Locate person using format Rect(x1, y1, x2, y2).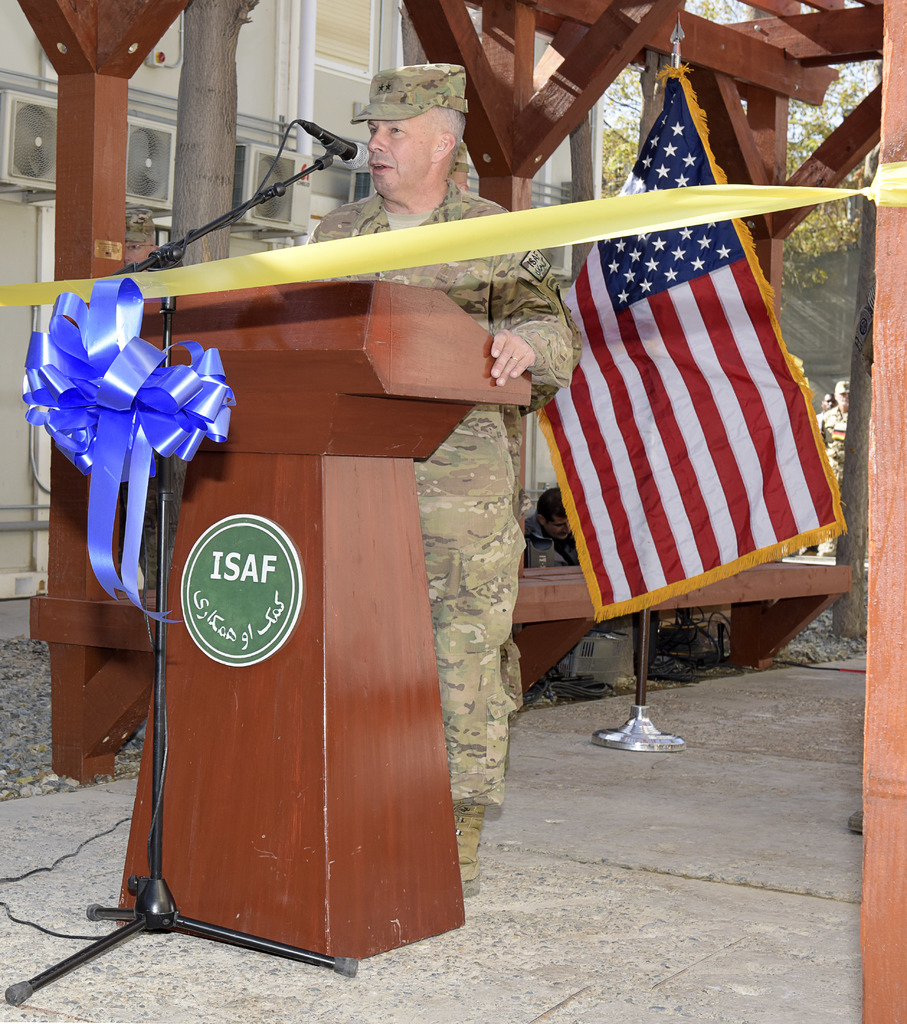
Rect(307, 64, 577, 892).
